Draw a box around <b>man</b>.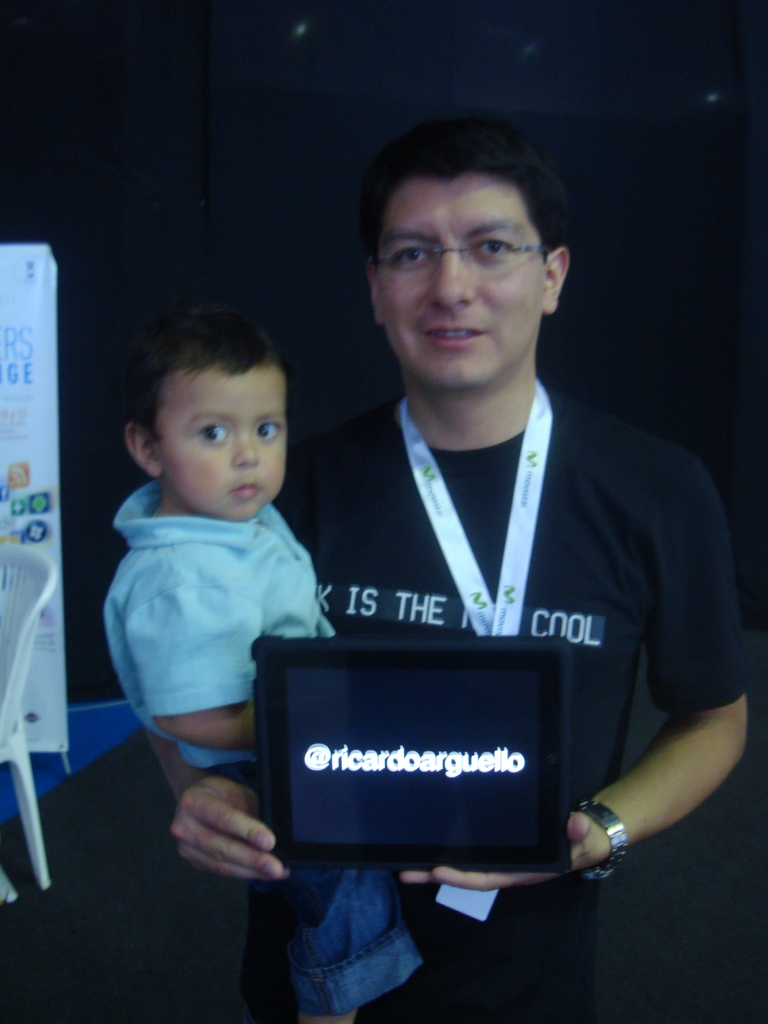
160,112,749,993.
